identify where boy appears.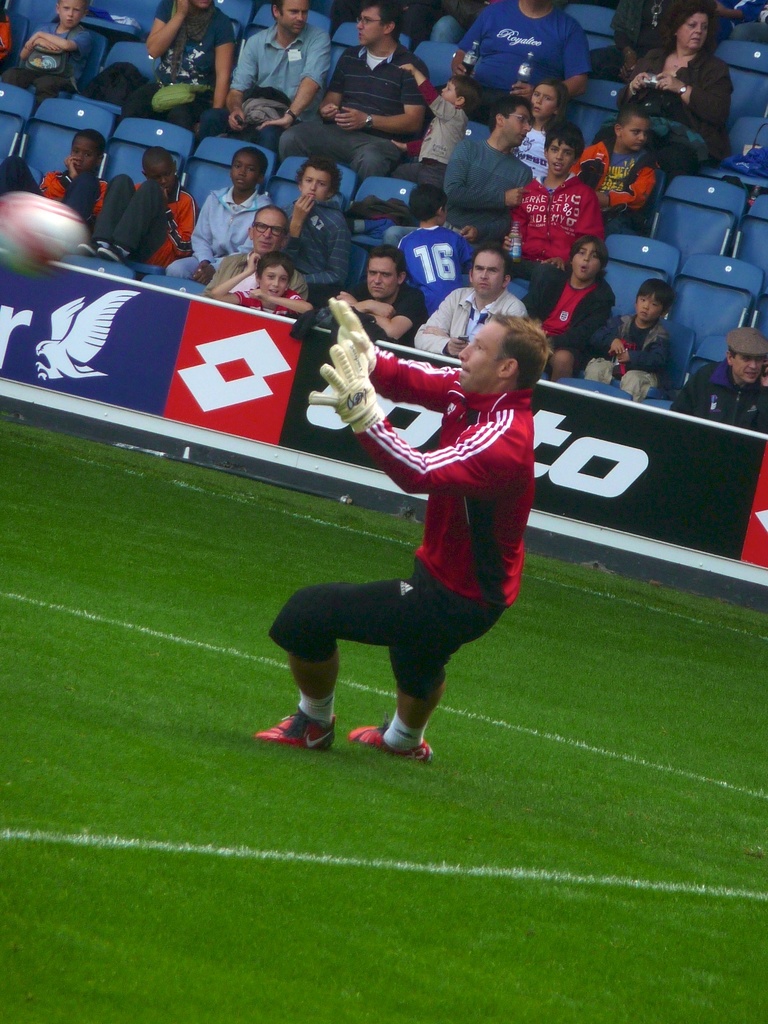
Appears at BBox(78, 145, 200, 267).
